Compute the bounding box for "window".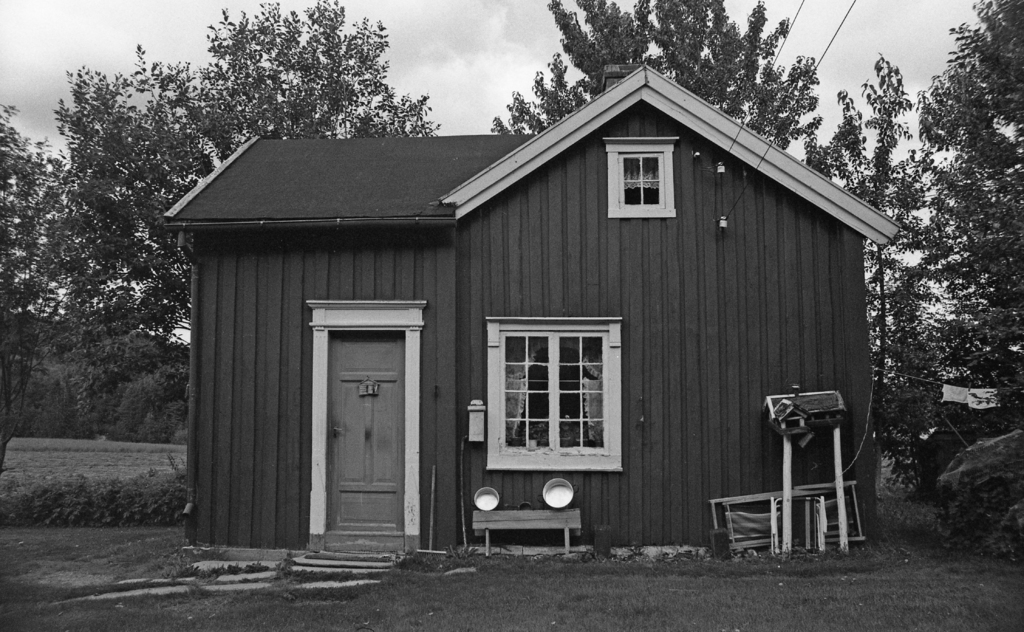
615:149:666:207.
